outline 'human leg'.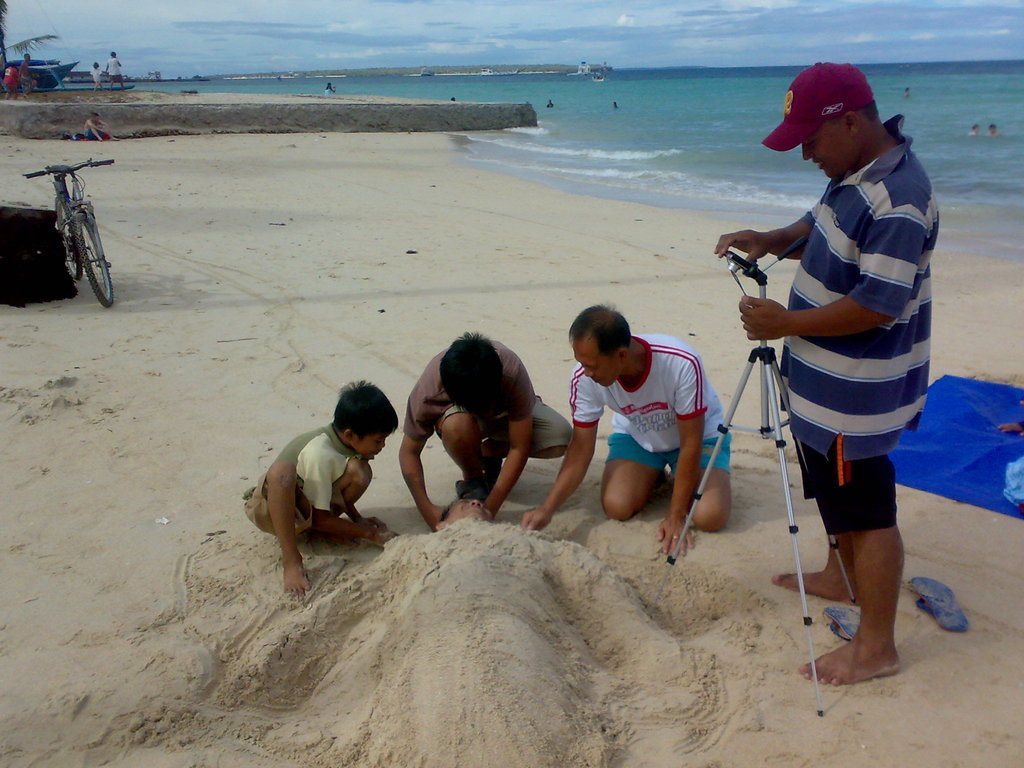
Outline: region(486, 395, 568, 463).
